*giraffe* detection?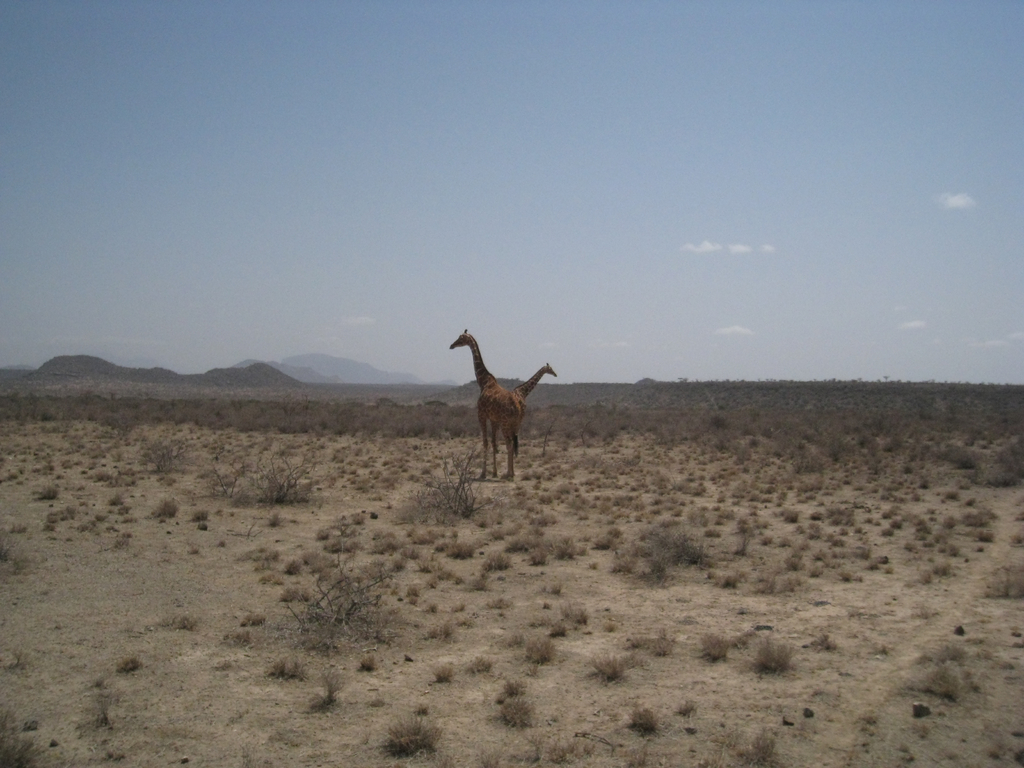
452,333,525,477
